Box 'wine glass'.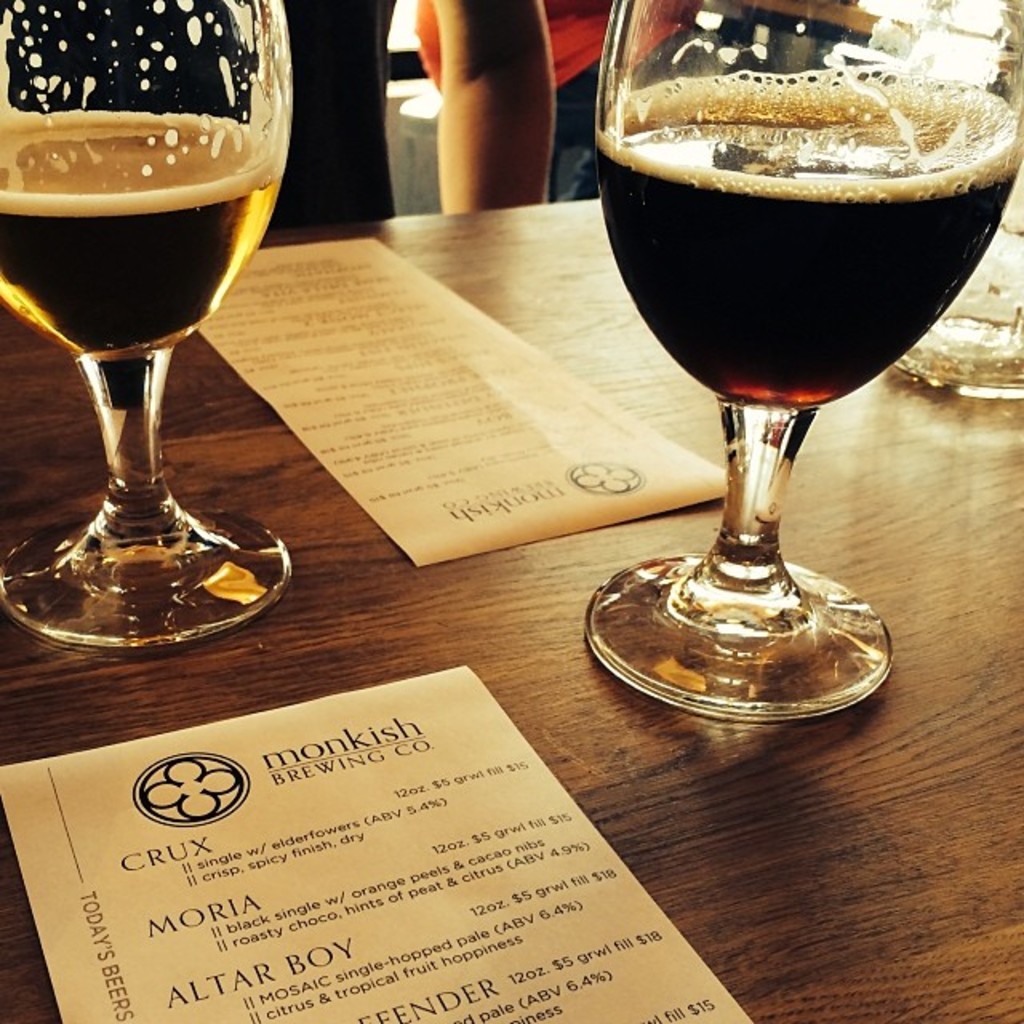
box(584, 0, 1022, 715).
